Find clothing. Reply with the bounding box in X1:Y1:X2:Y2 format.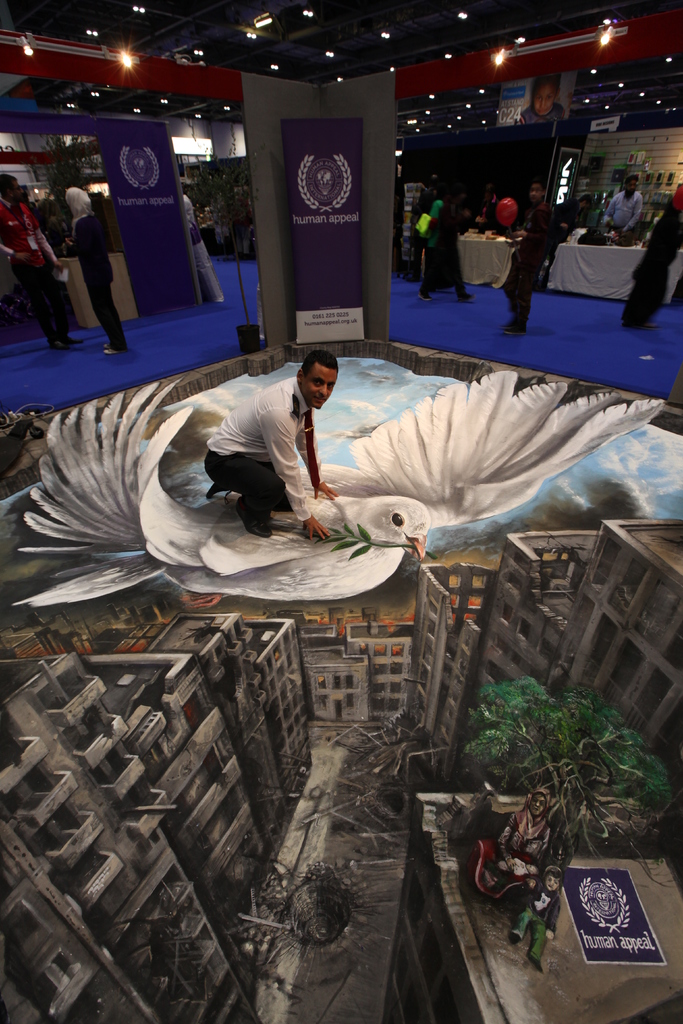
417:193:461:298.
